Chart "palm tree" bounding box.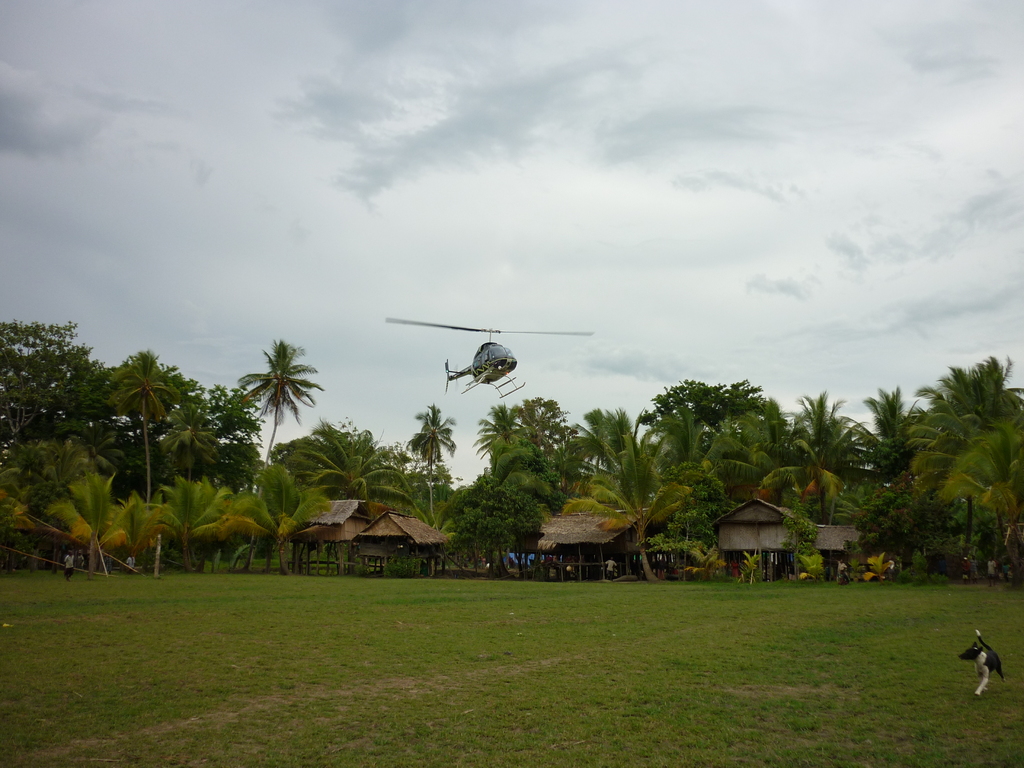
Charted: [x1=215, y1=339, x2=321, y2=559].
